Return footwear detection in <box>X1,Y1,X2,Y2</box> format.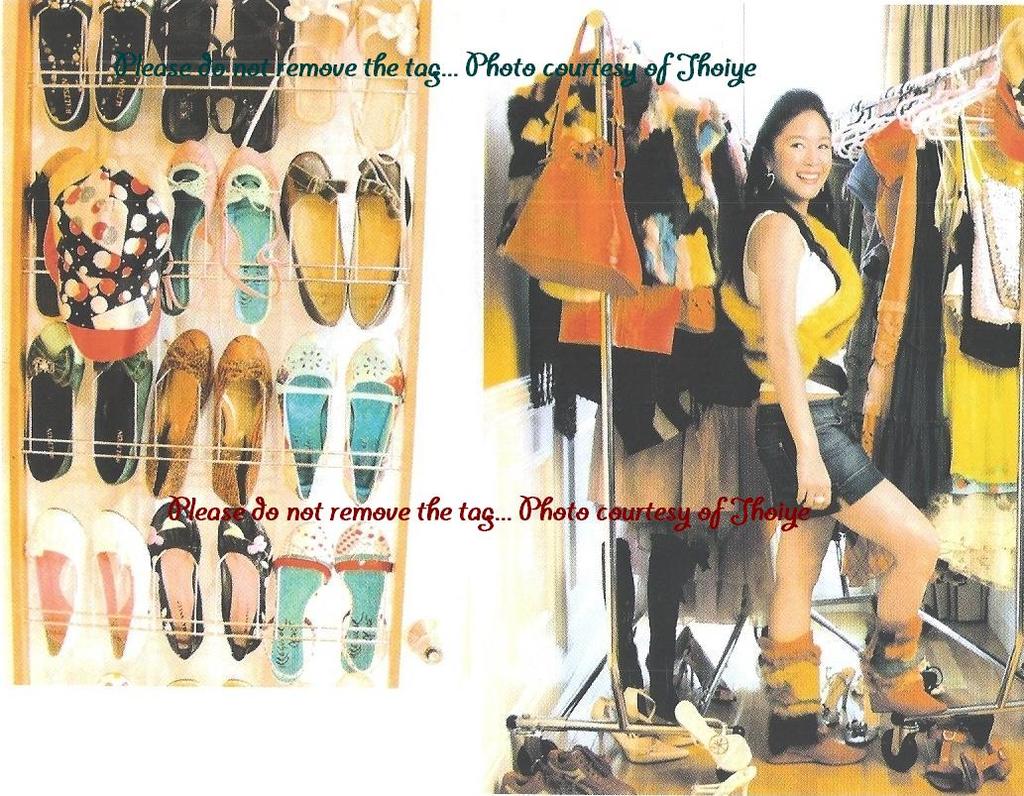
<box>602,539,650,712</box>.
